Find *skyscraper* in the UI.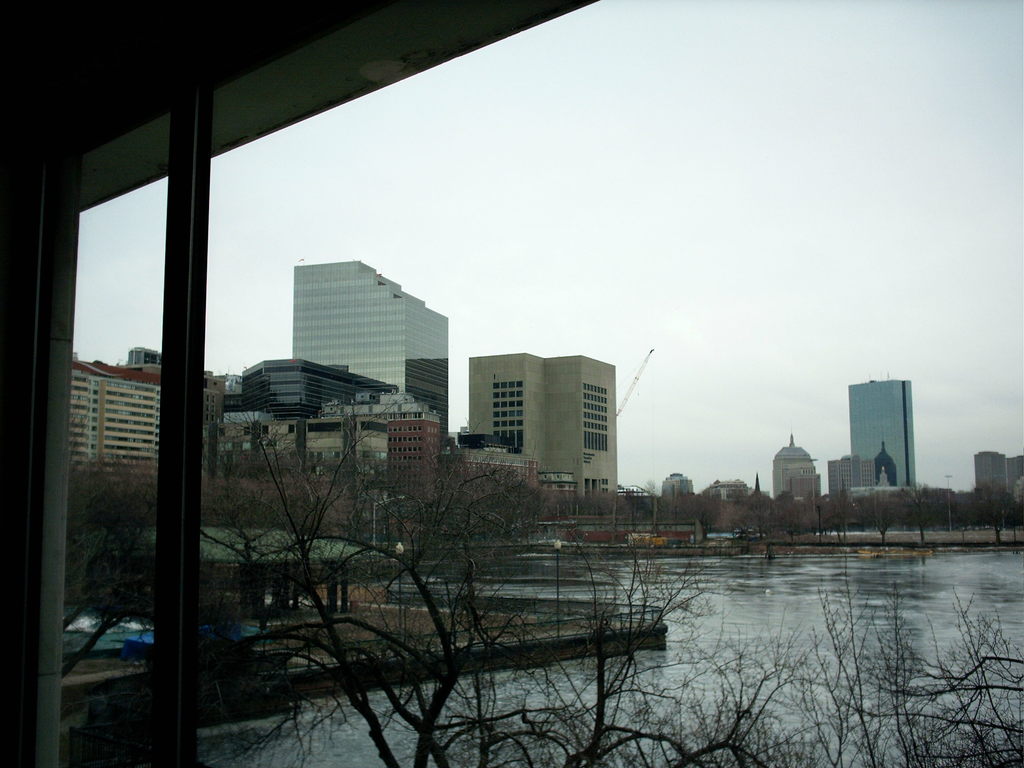
UI element at box(286, 264, 456, 444).
